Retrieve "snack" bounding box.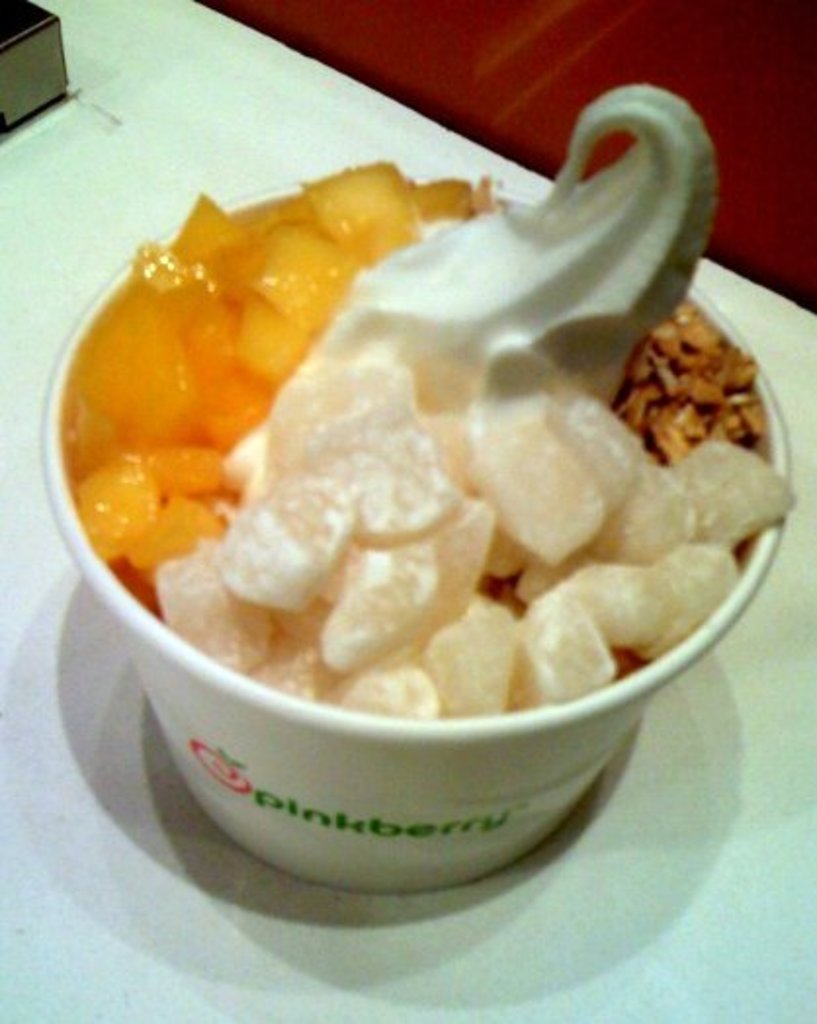
Bounding box: <bbox>31, 145, 749, 866</bbox>.
